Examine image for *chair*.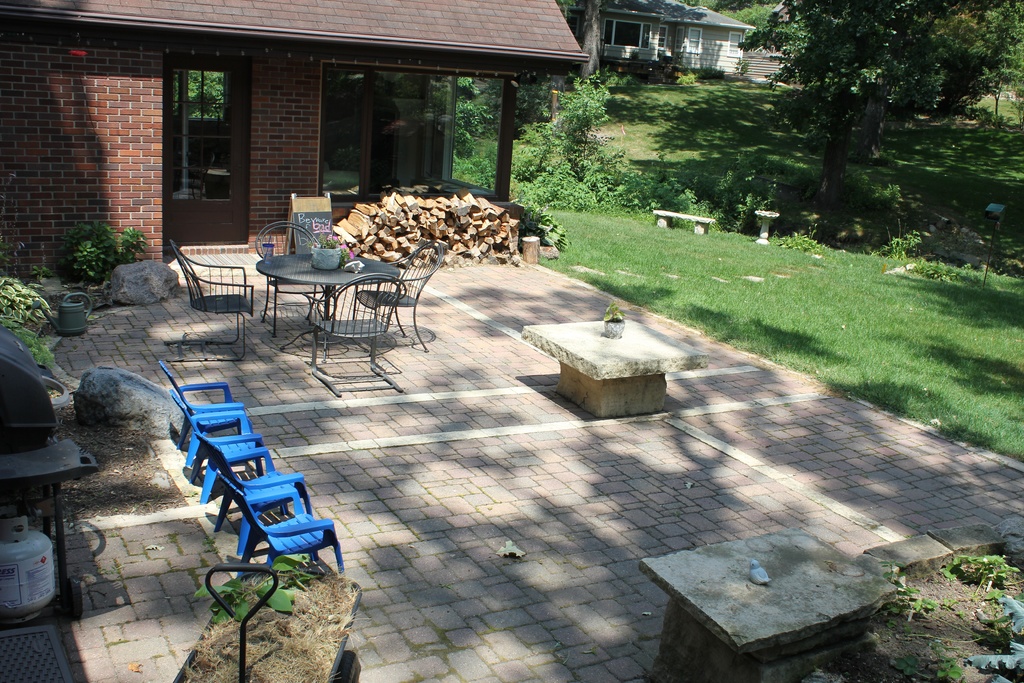
Examination result: (303, 270, 412, 400).
